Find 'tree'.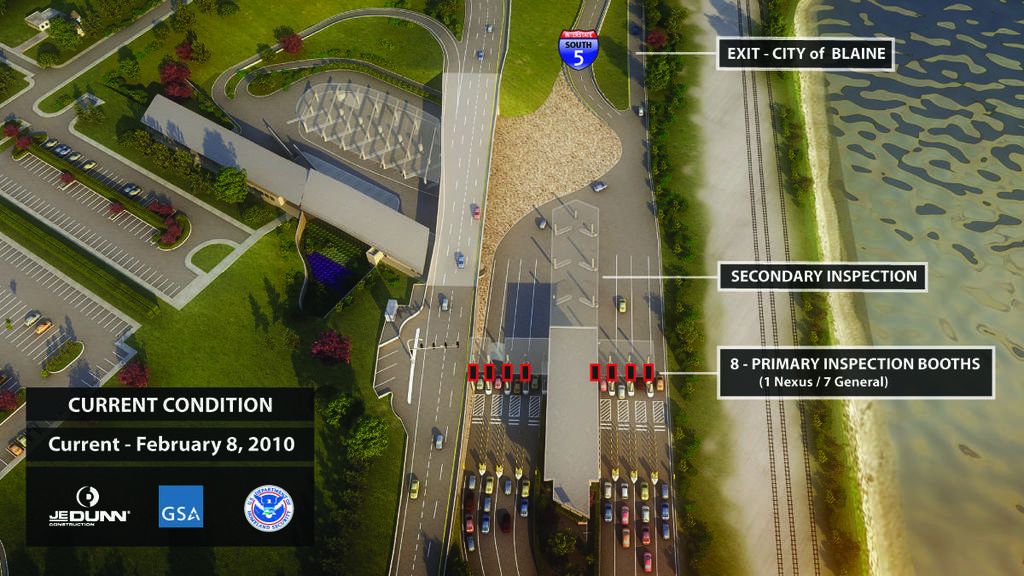
201 0 218 9.
